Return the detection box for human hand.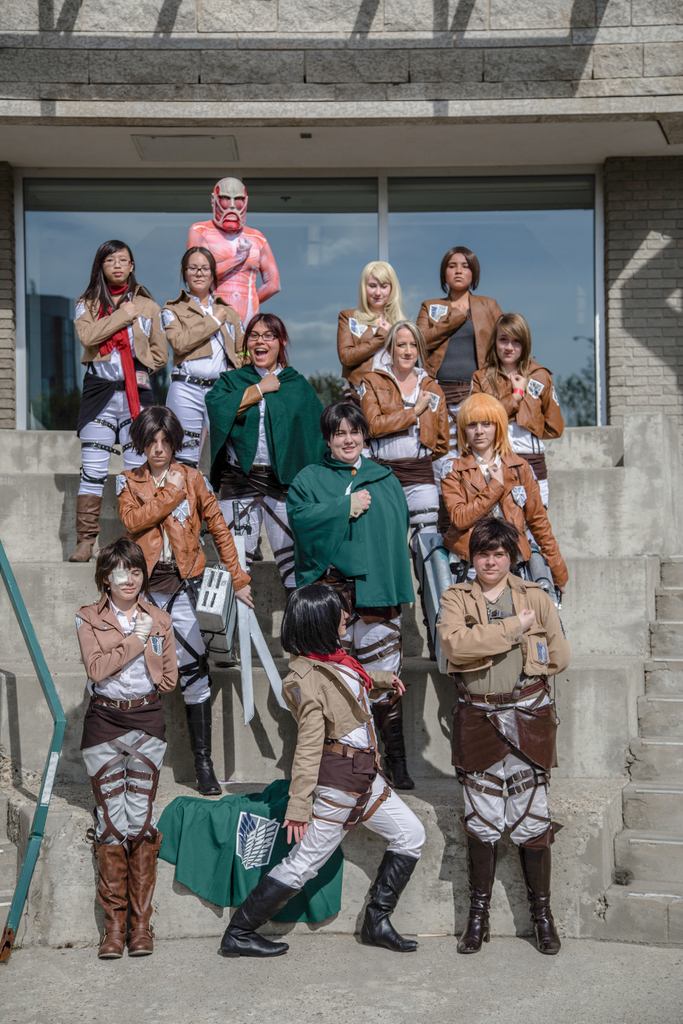
locate(387, 671, 406, 703).
